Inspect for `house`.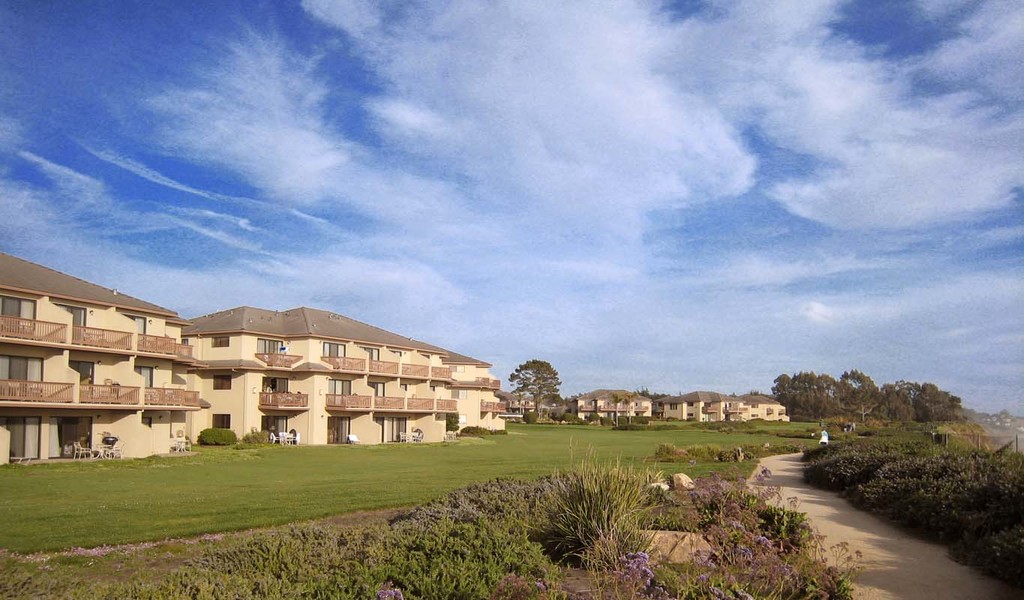
Inspection: bbox=[656, 390, 793, 424].
